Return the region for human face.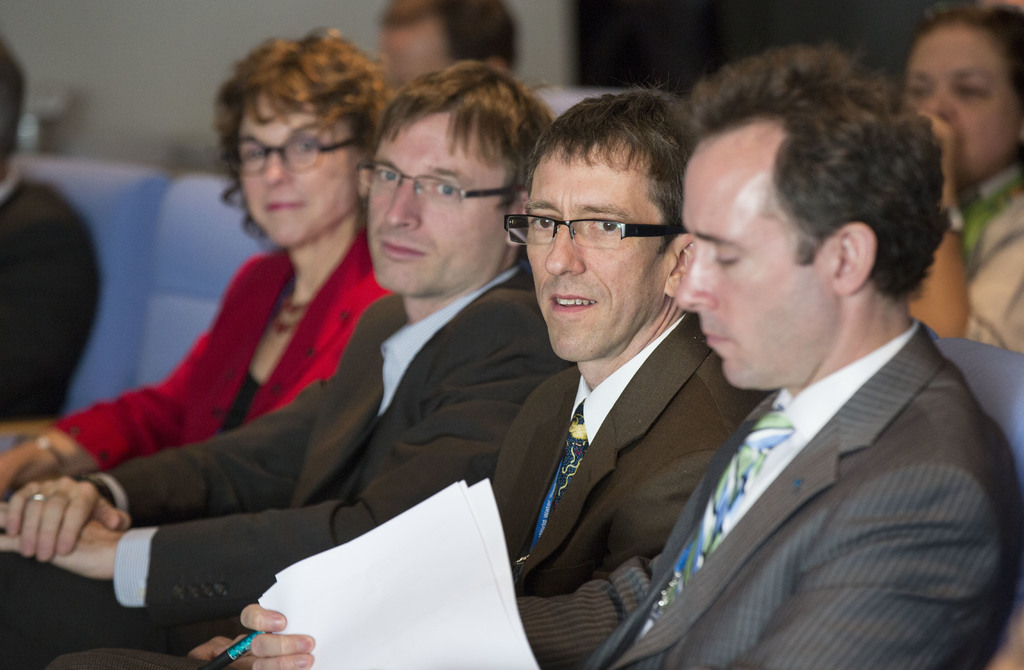
{"x1": 362, "y1": 117, "x2": 499, "y2": 294}.
